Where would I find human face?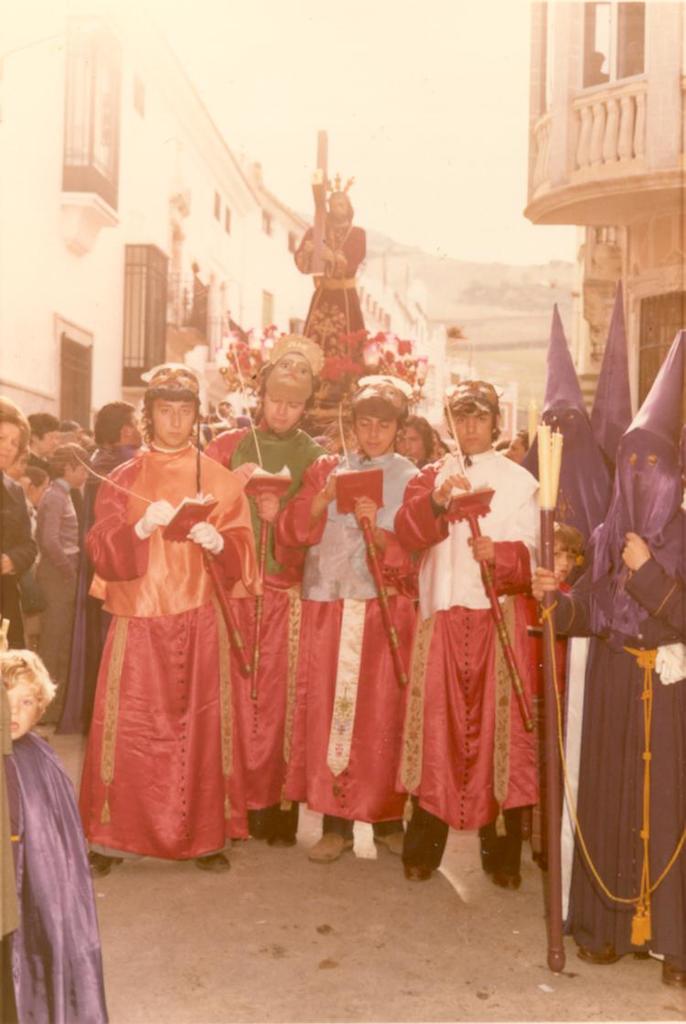
At x1=354, y1=415, x2=396, y2=458.
